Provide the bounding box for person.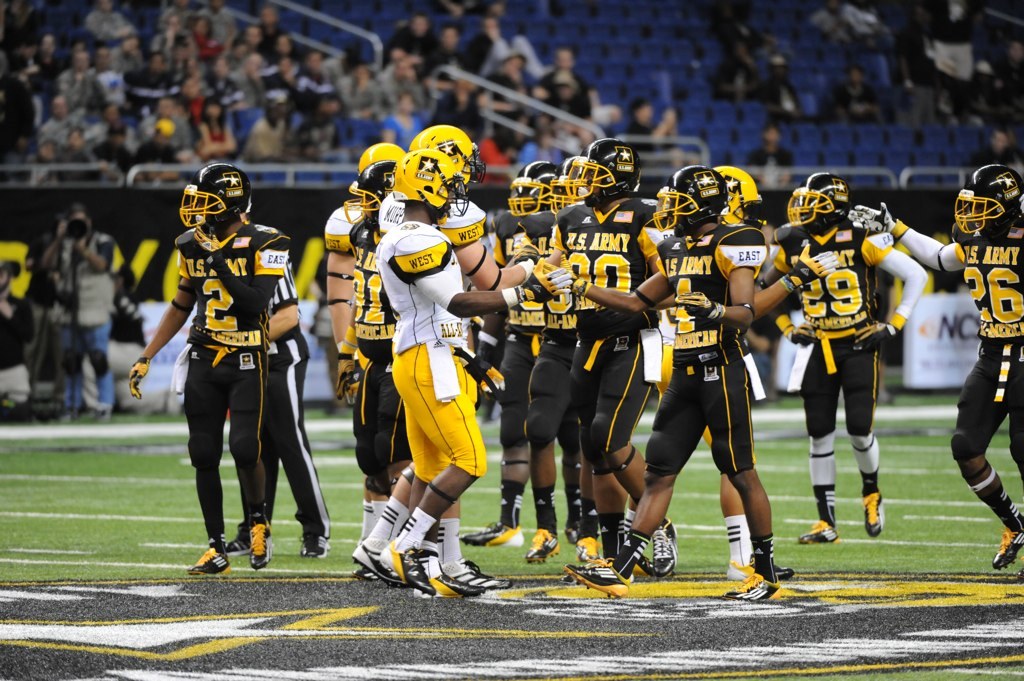
Rect(615, 88, 655, 130).
